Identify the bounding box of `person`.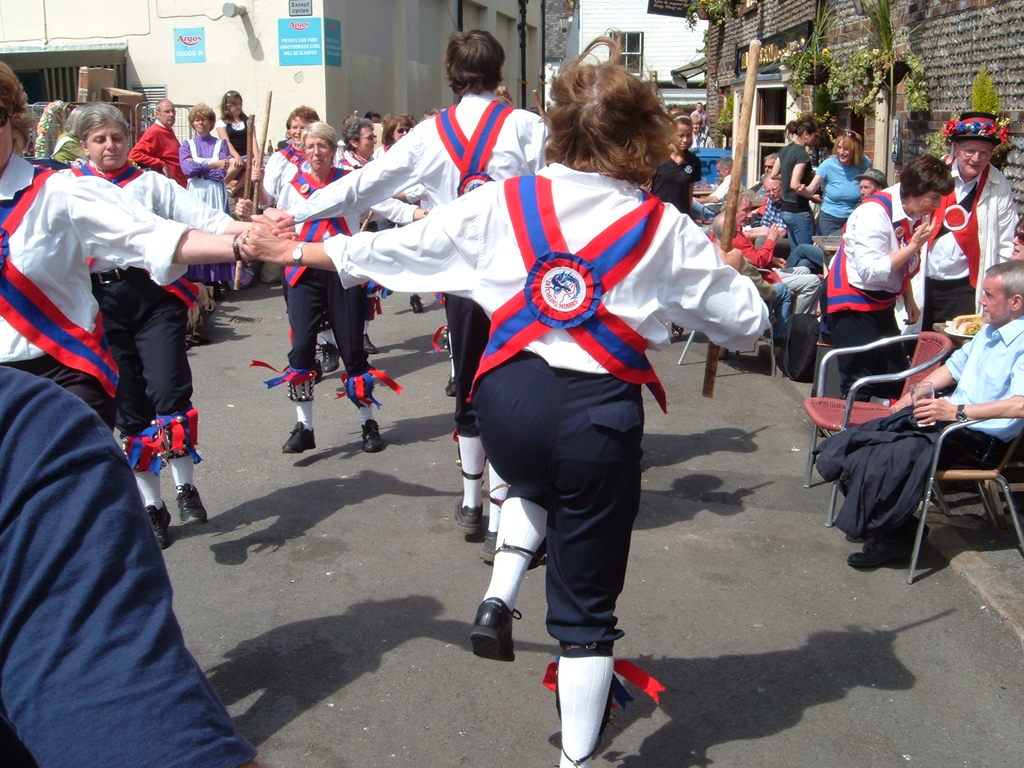
(918,116,1009,365).
